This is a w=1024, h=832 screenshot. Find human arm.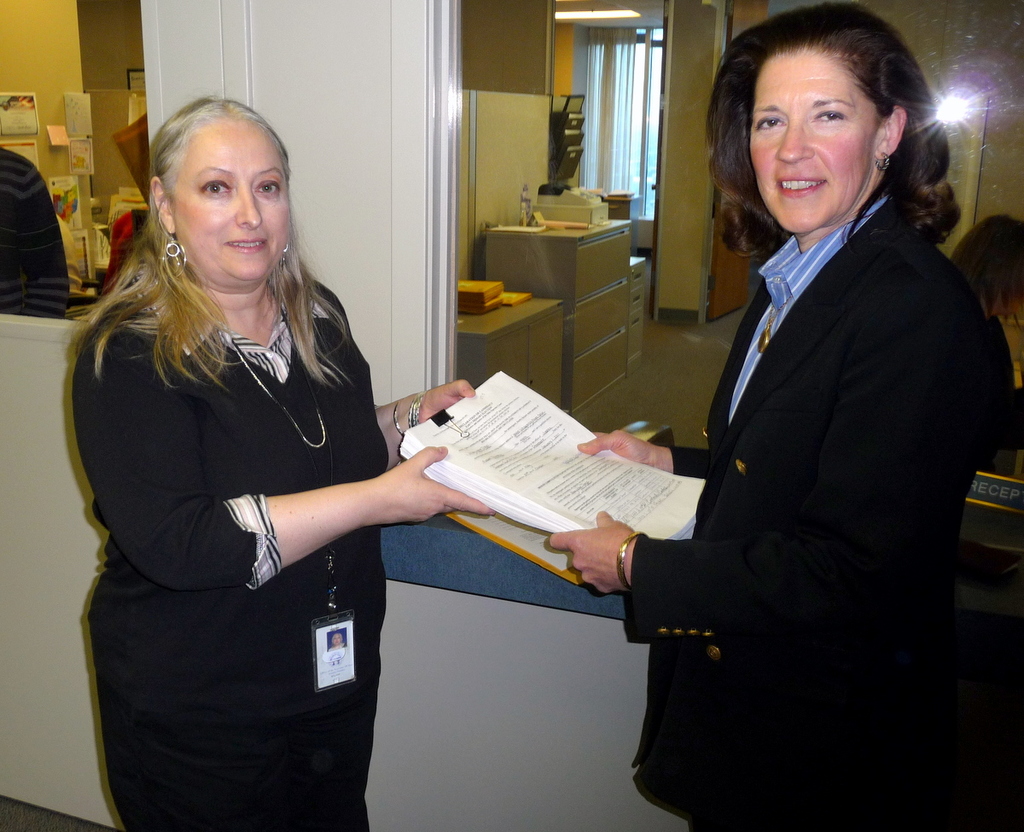
Bounding box: crop(573, 422, 715, 473).
